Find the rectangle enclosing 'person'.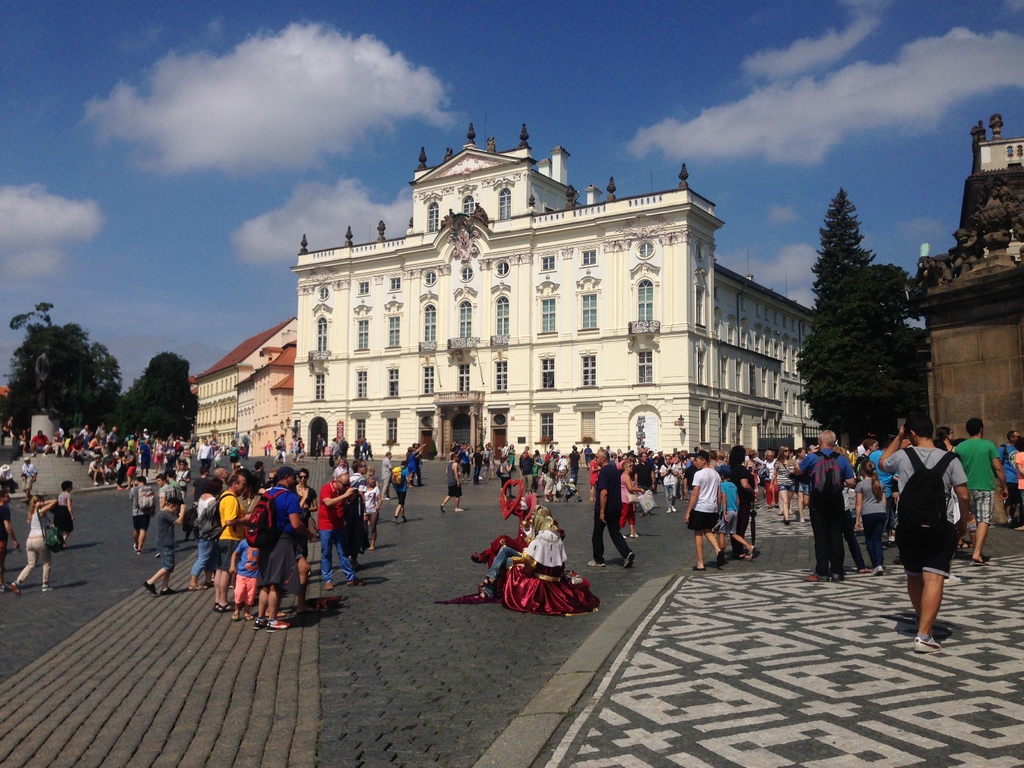
detection(149, 457, 375, 628).
